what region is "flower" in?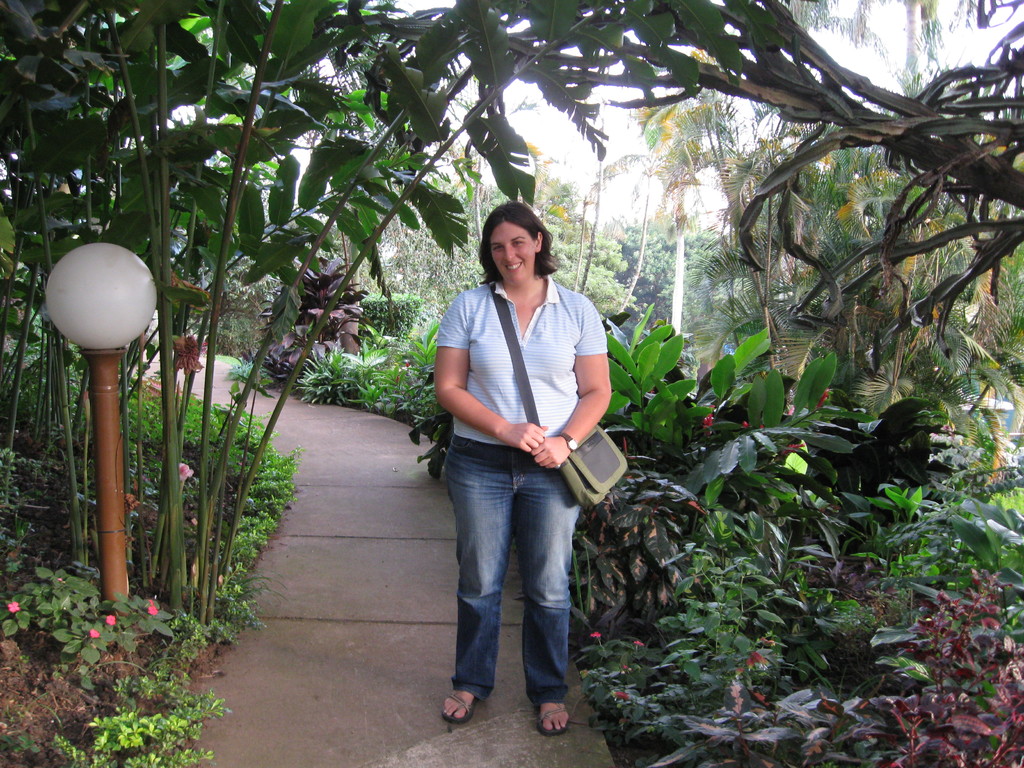
[x1=814, y1=387, x2=833, y2=410].
